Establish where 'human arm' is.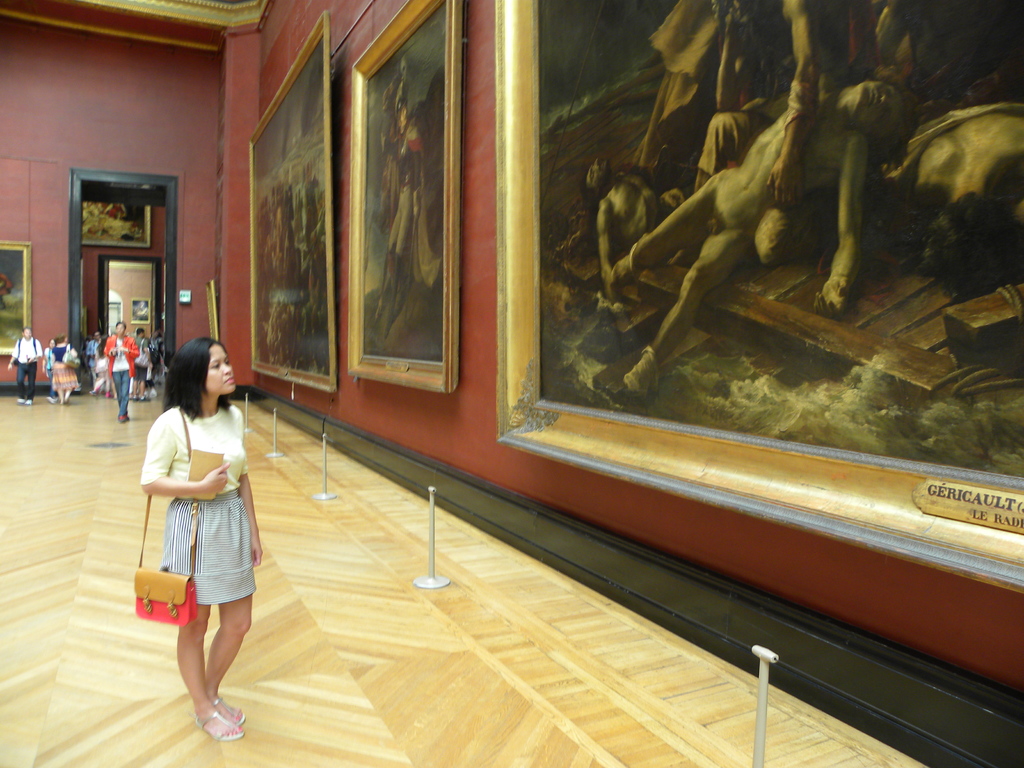
Established at <box>144,427,230,502</box>.
